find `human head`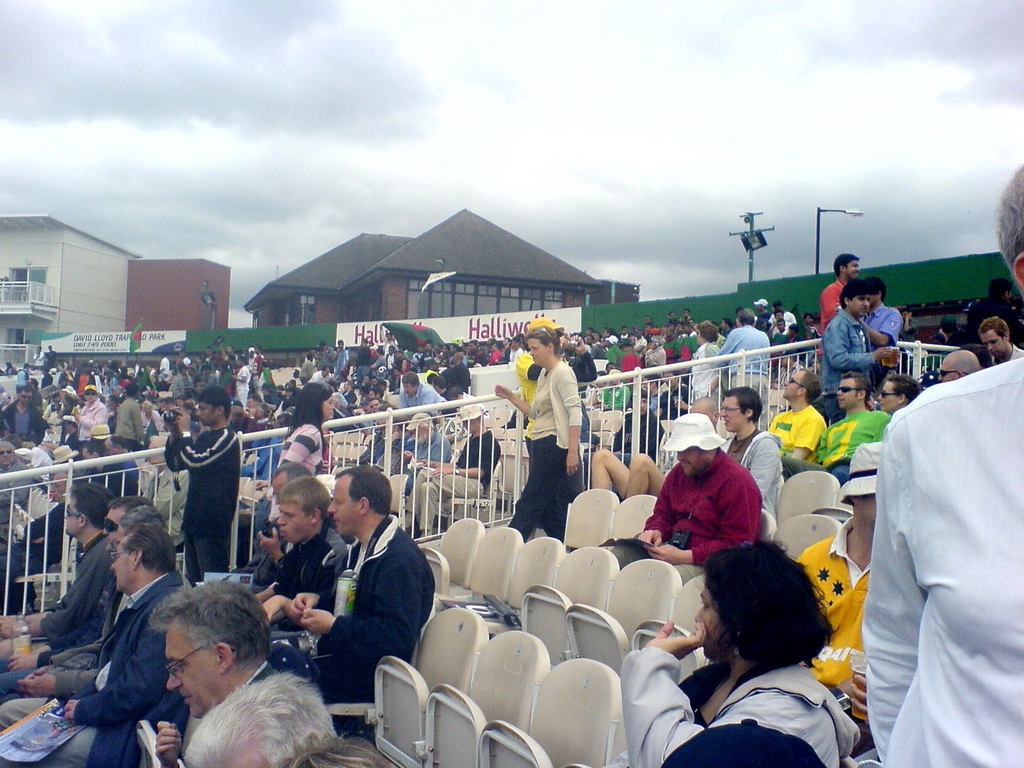
<bbox>332, 388, 353, 415</bbox>
